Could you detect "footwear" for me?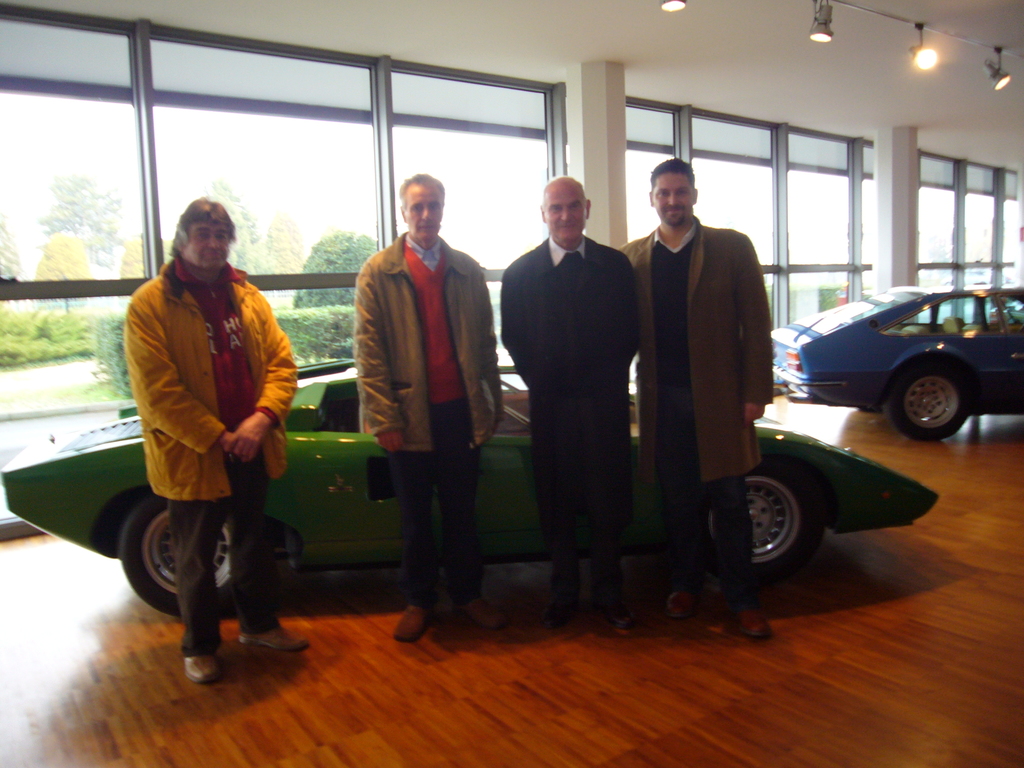
Detection result: <box>446,596,508,623</box>.
